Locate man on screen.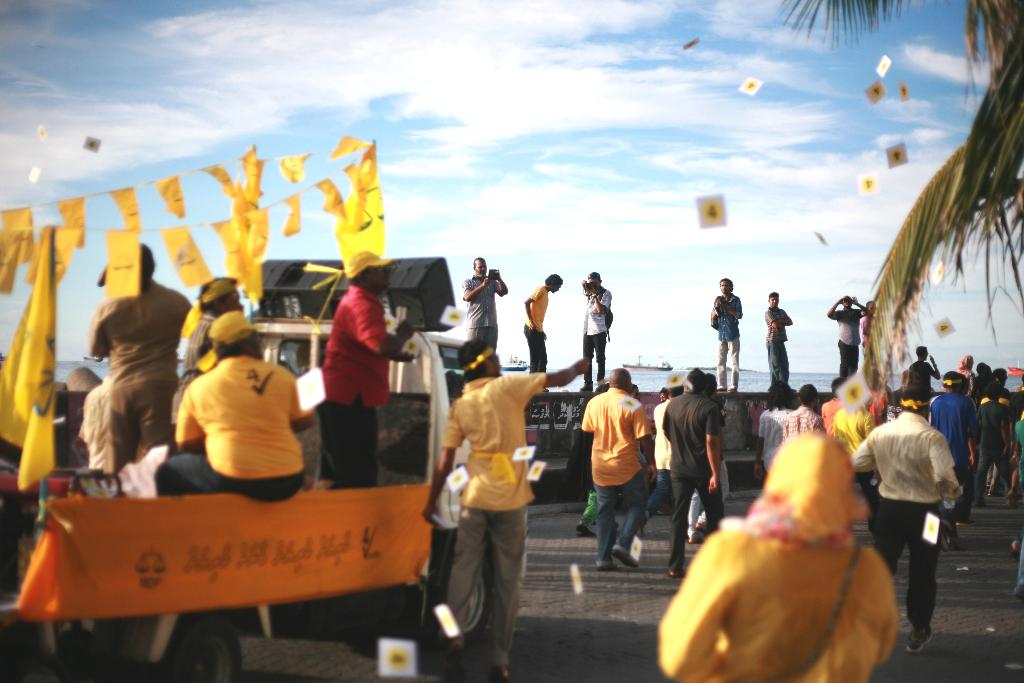
On screen at 655, 363, 730, 582.
